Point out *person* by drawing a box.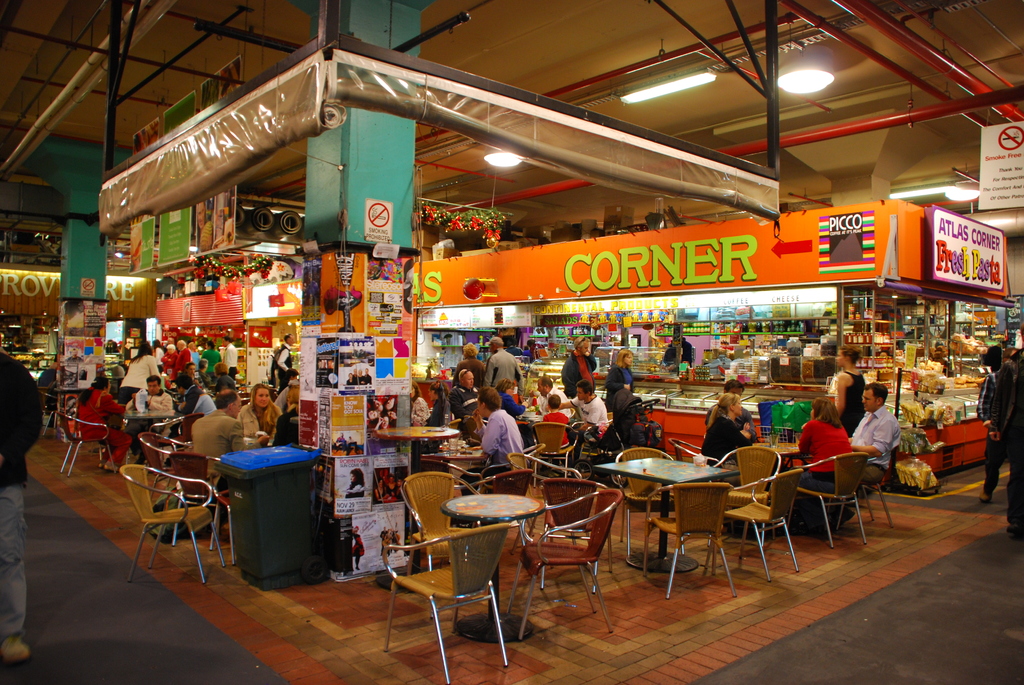
box=[124, 342, 157, 400].
